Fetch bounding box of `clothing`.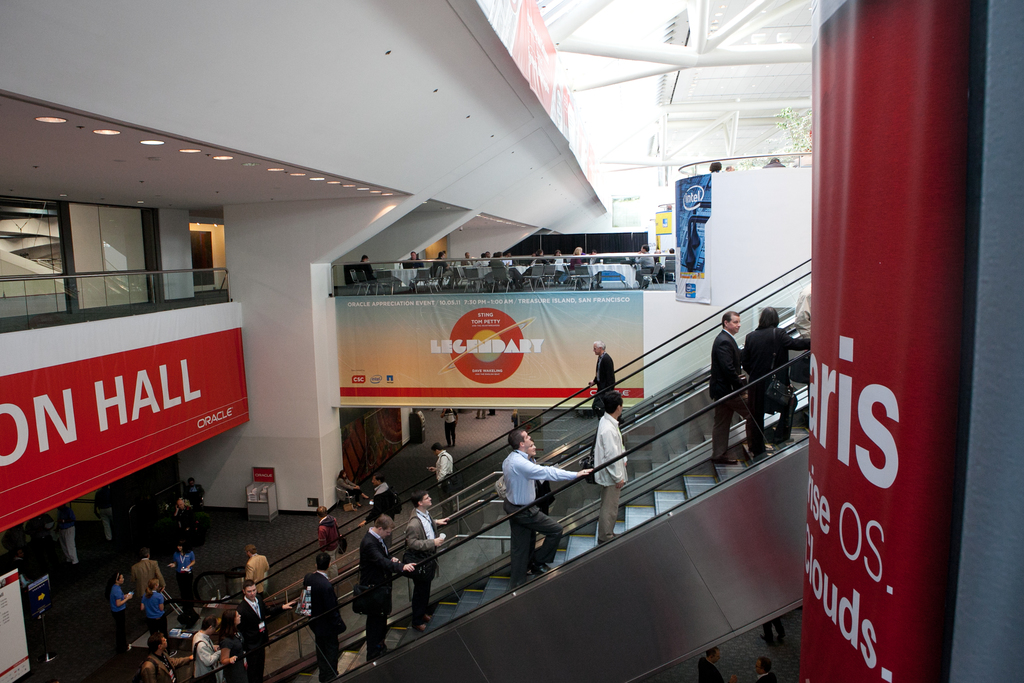
Bbox: x1=14 y1=556 x2=27 y2=573.
